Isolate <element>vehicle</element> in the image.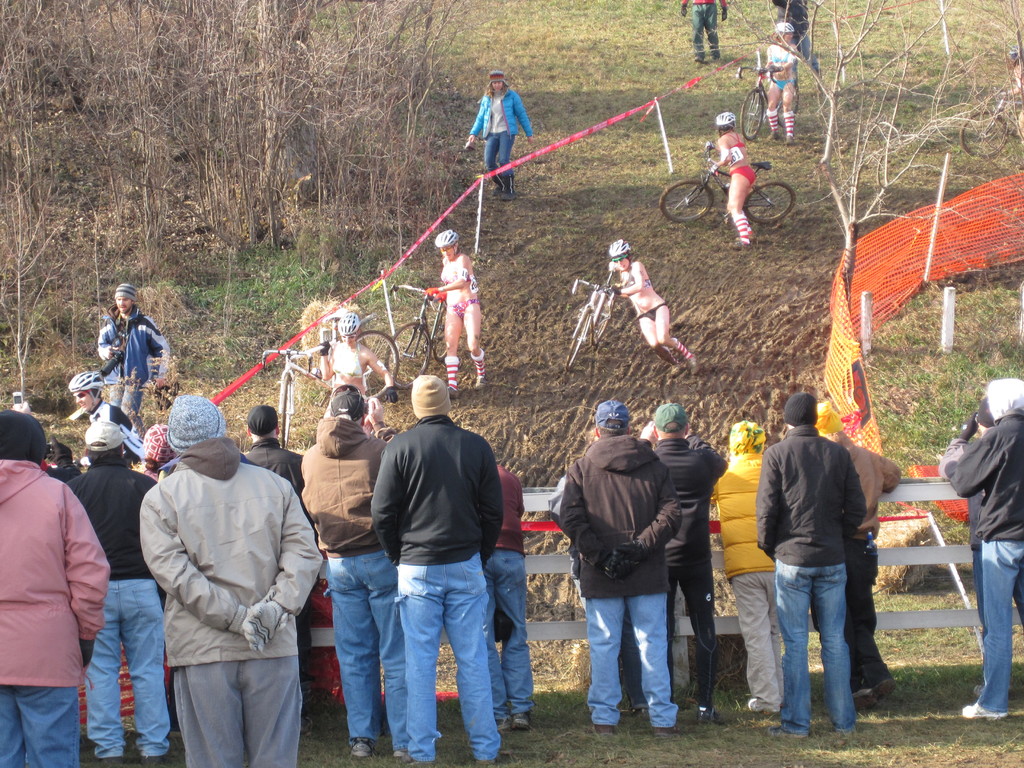
Isolated region: rect(260, 313, 401, 451).
